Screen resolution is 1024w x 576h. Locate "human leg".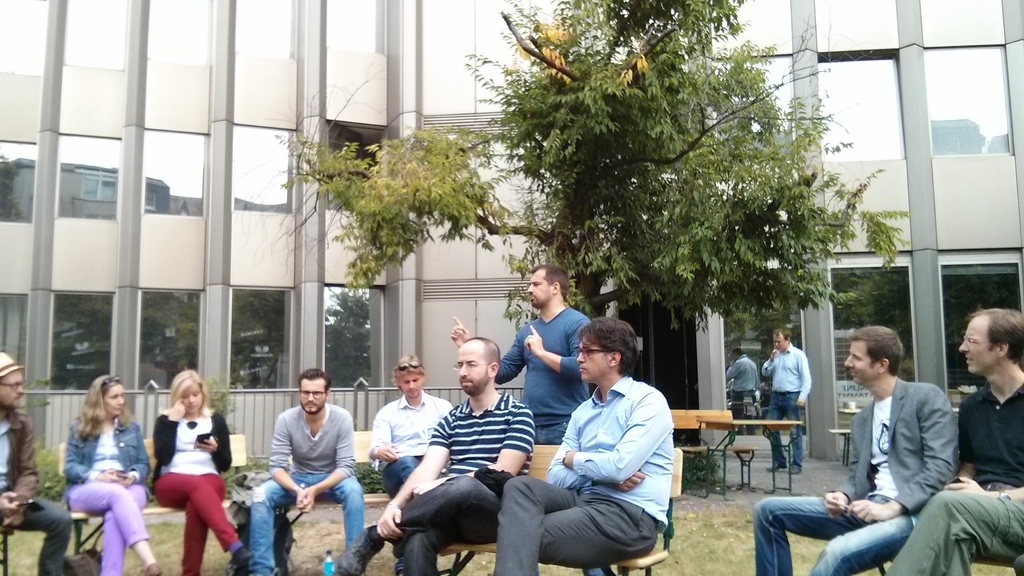
541, 492, 659, 574.
